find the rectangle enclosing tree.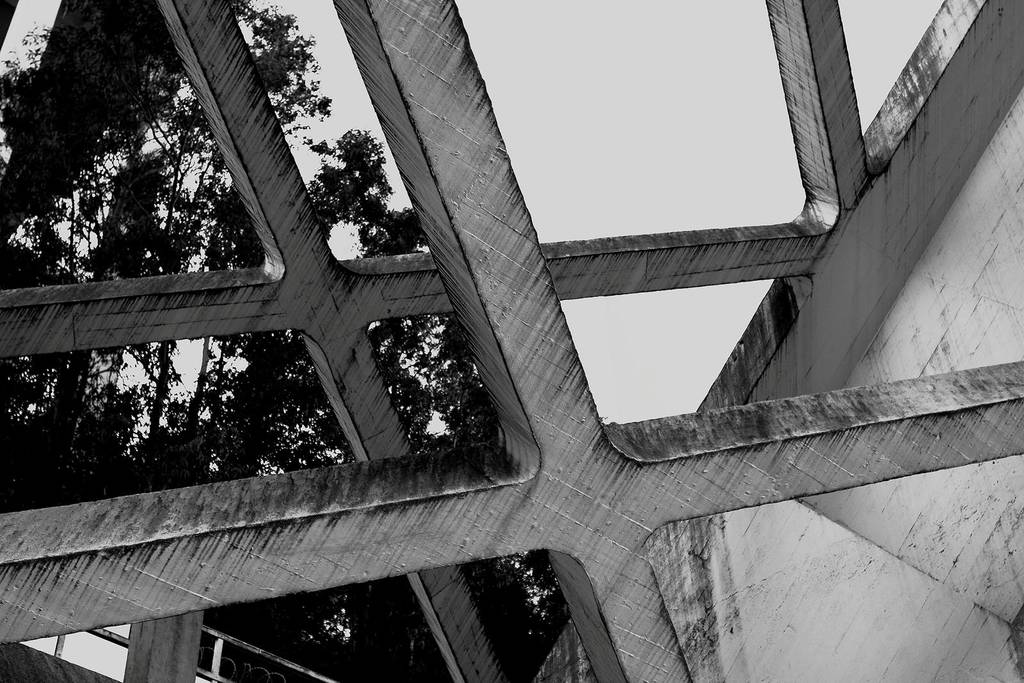
left=0, top=0, right=572, bottom=682.
